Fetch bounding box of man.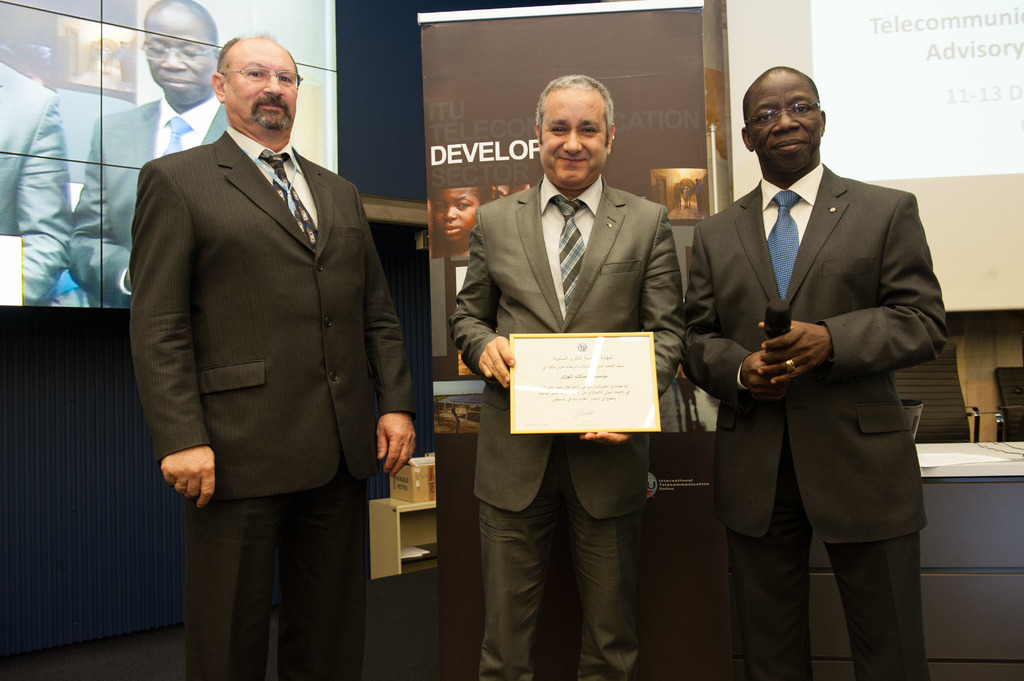
Bbox: select_region(131, 32, 418, 680).
